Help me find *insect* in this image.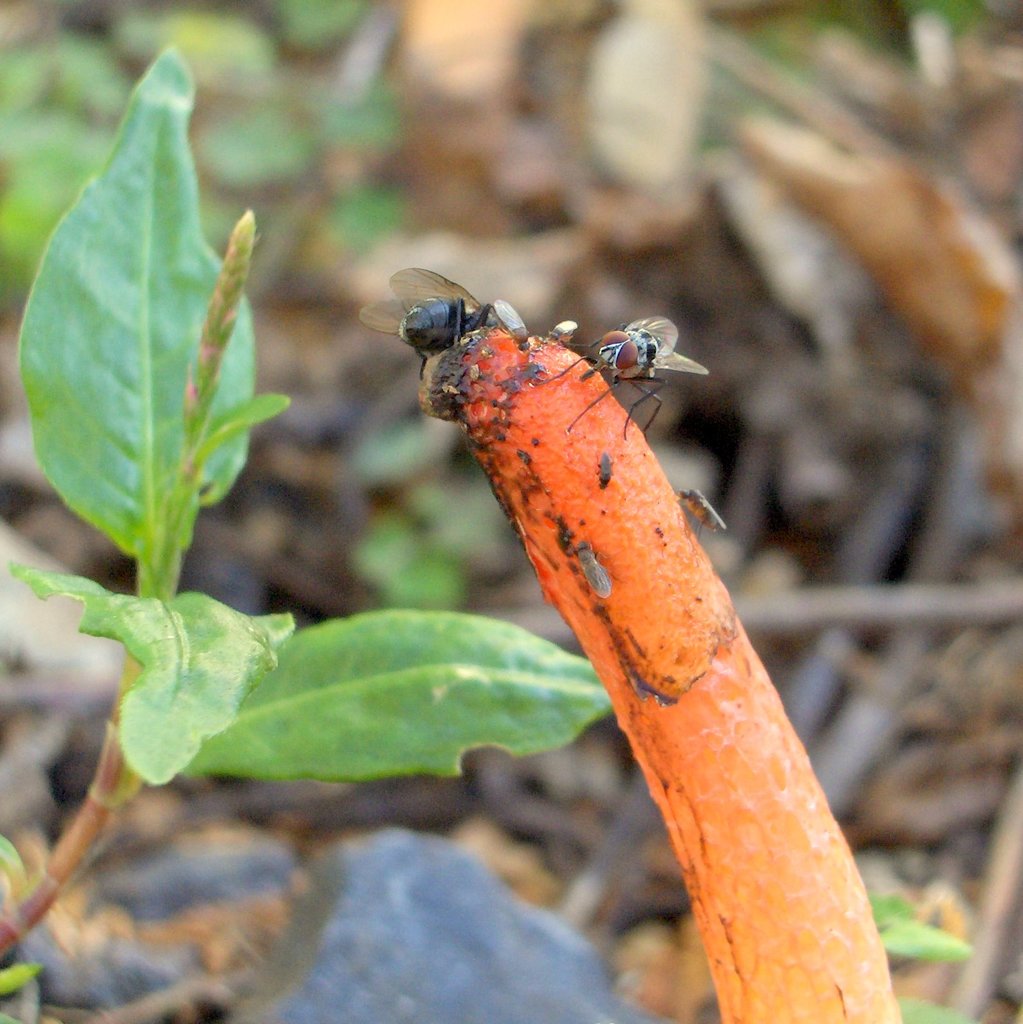
Found it: <region>546, 317, 710, 438</region>.
